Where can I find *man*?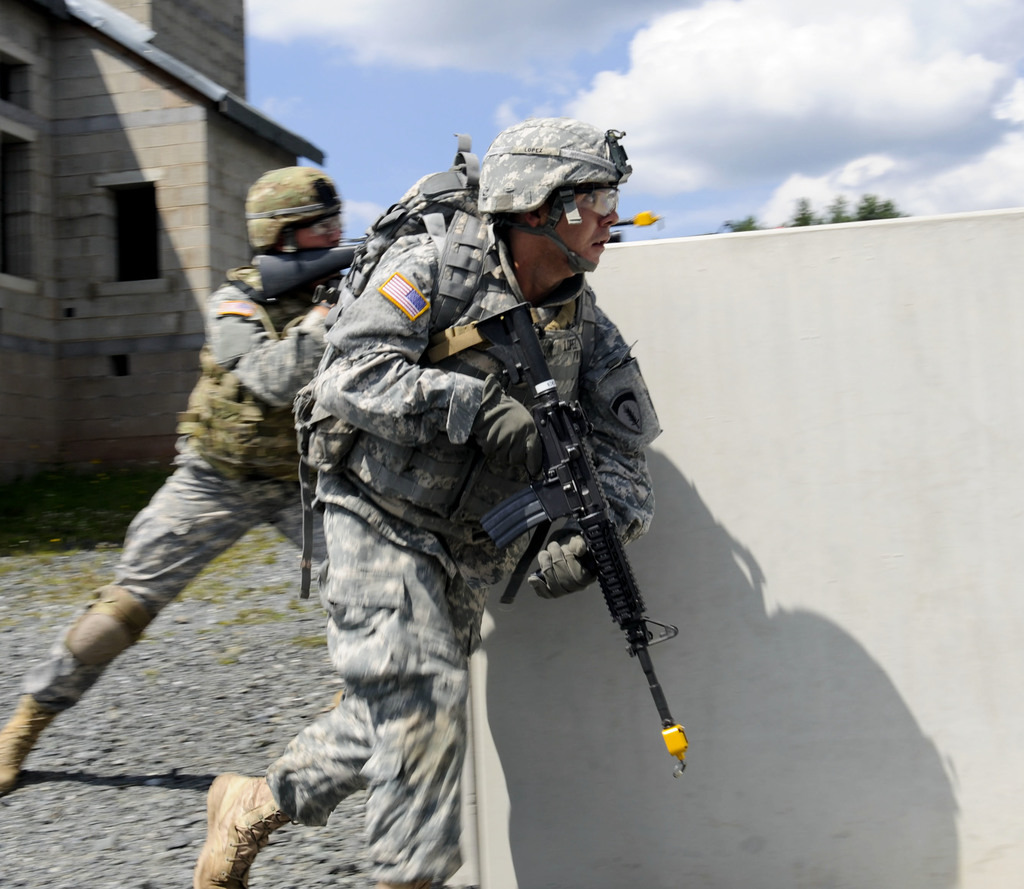
You can find it at BBox(0, 165, 346, 797).
